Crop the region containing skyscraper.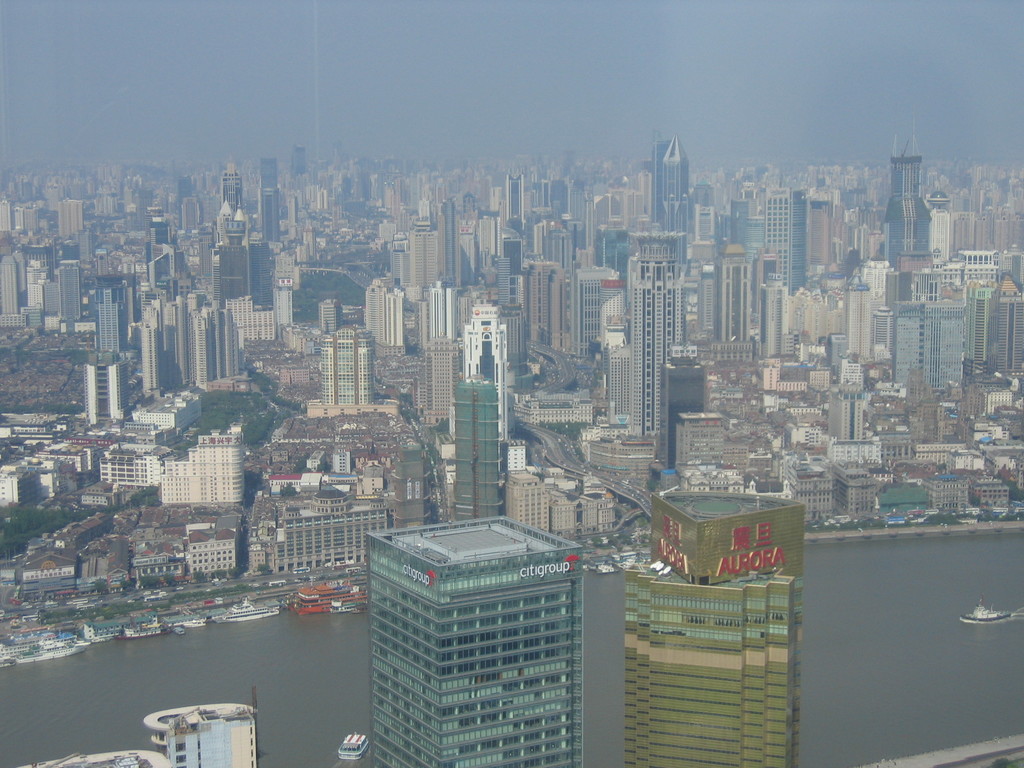
Crop region: left=85, top=354, right=130, bottom=423.
